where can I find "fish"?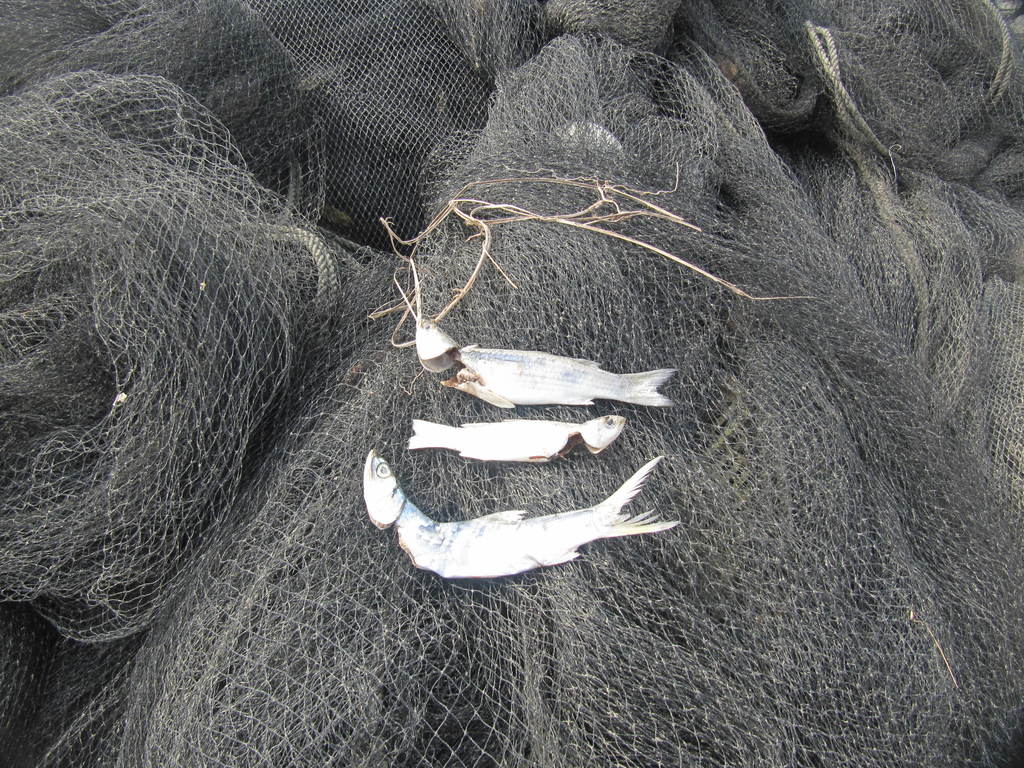
You can find it at select_region(412, 317, 681, 413).
